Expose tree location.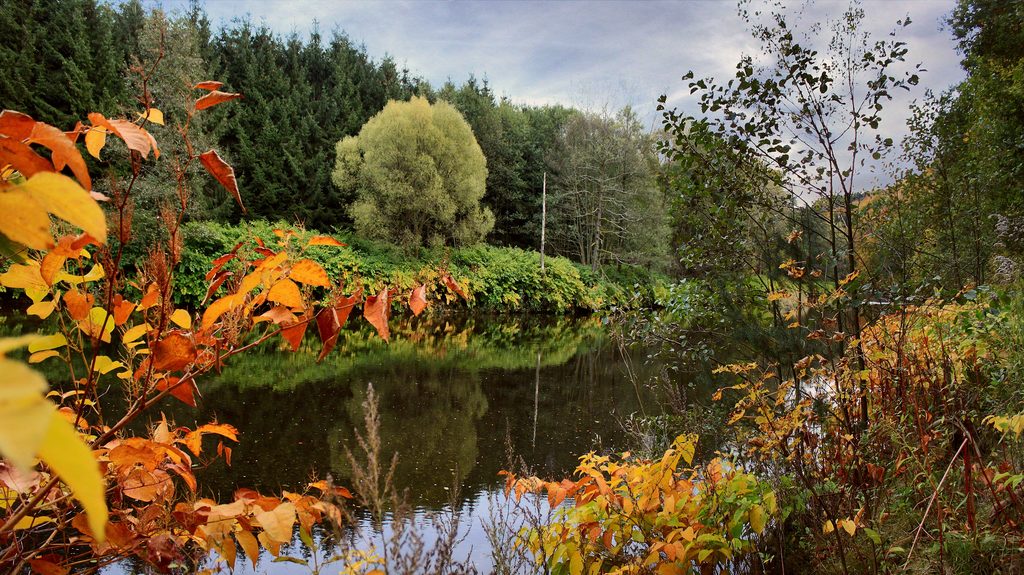
Exposed at BBox(865, 0, 1023, 300).
